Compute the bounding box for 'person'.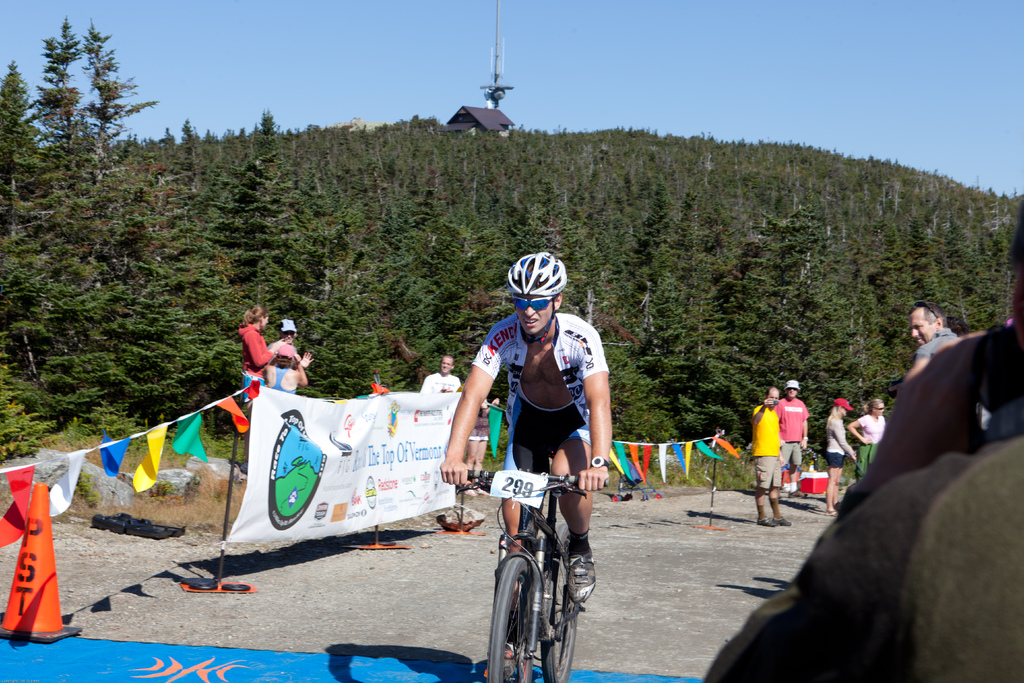
<box>271,354,311,388</box>.
